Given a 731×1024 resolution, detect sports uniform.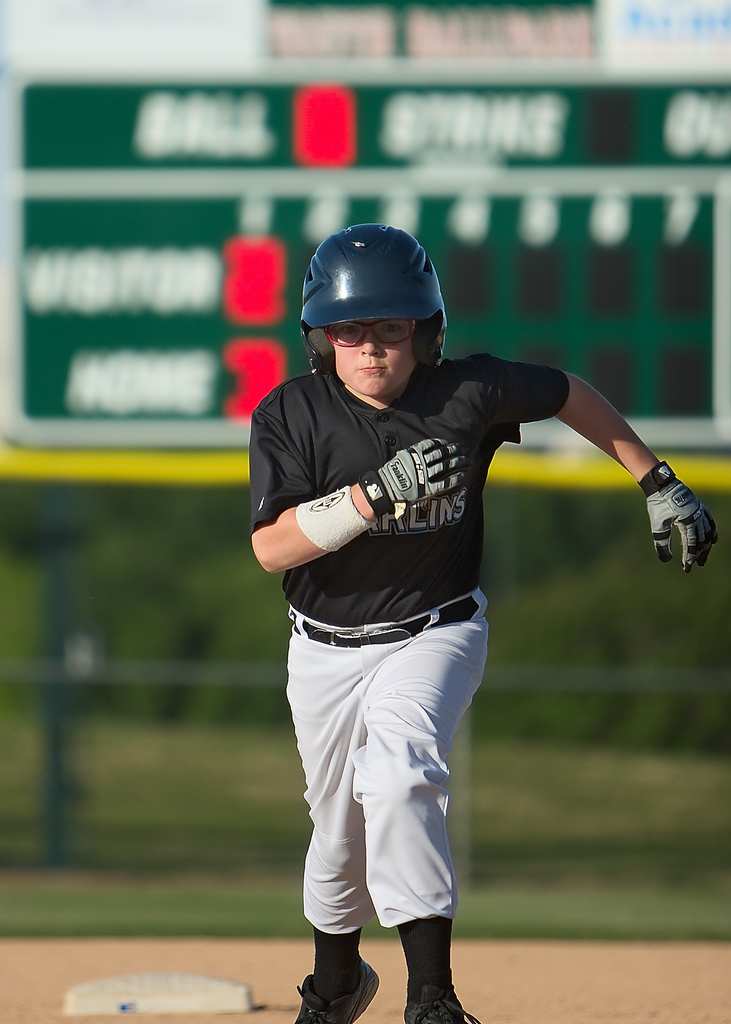
251, 220, 714, 1023.
